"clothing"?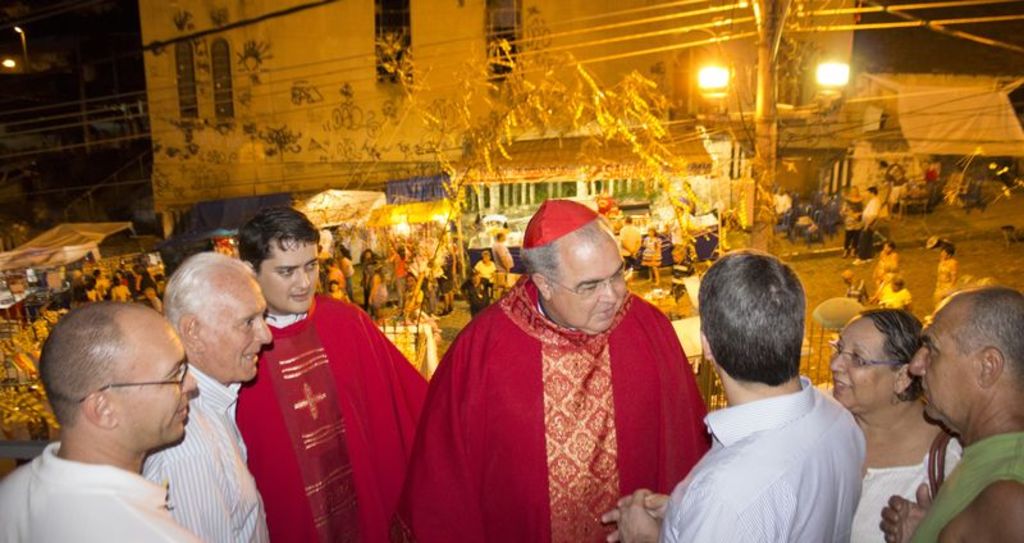
select_region(239, 293, 430, 540)
